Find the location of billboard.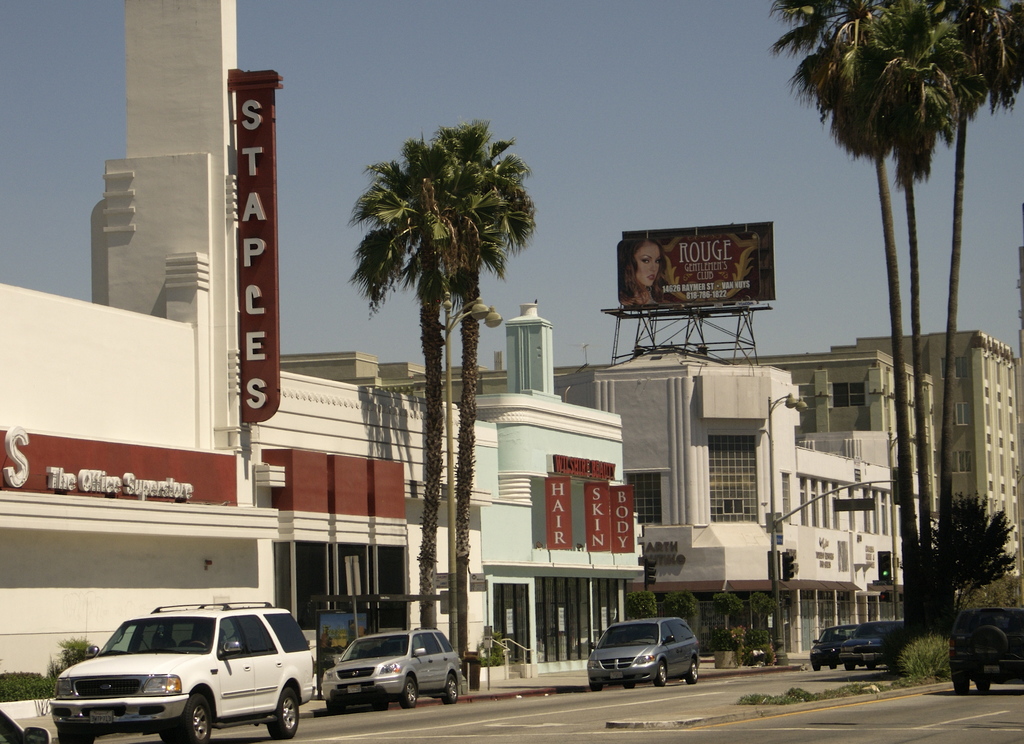
Location: box(655, 208, 778, 310).
